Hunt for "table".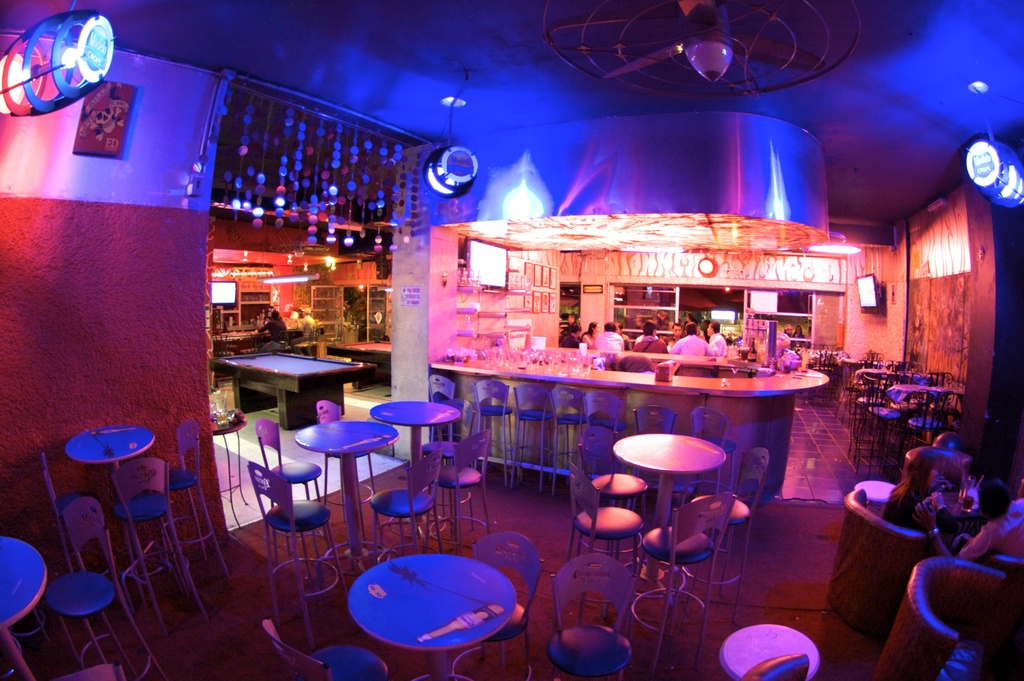
Hunted down at [x1=68, y1=426, x2=161, y2=590].
